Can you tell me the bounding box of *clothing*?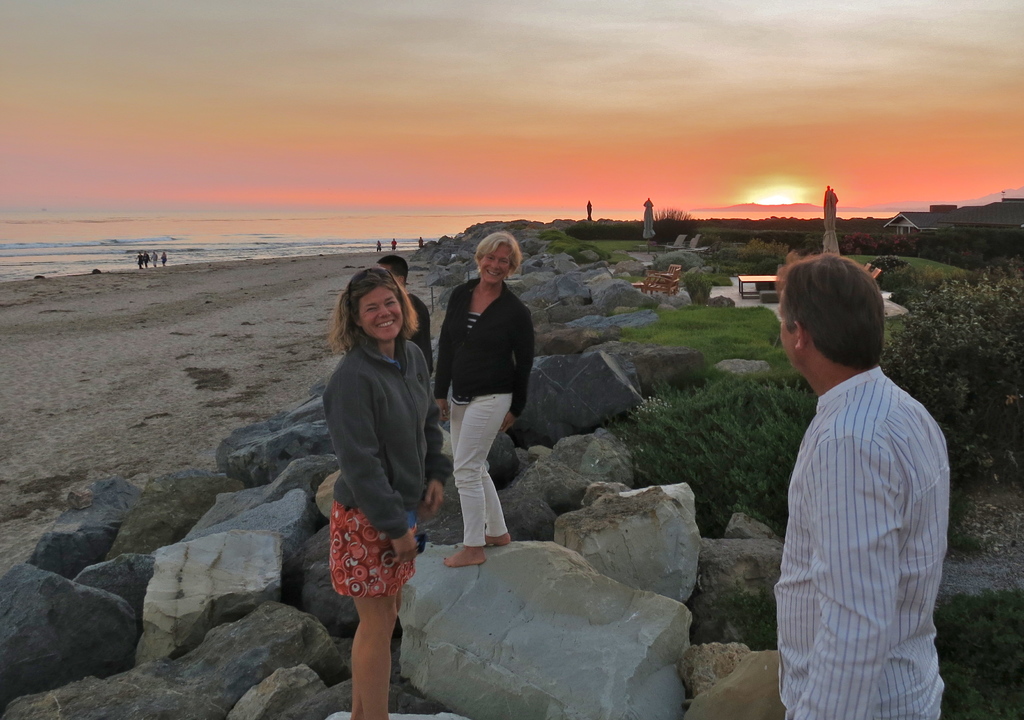
bbox(406, 293, 435, 372).
